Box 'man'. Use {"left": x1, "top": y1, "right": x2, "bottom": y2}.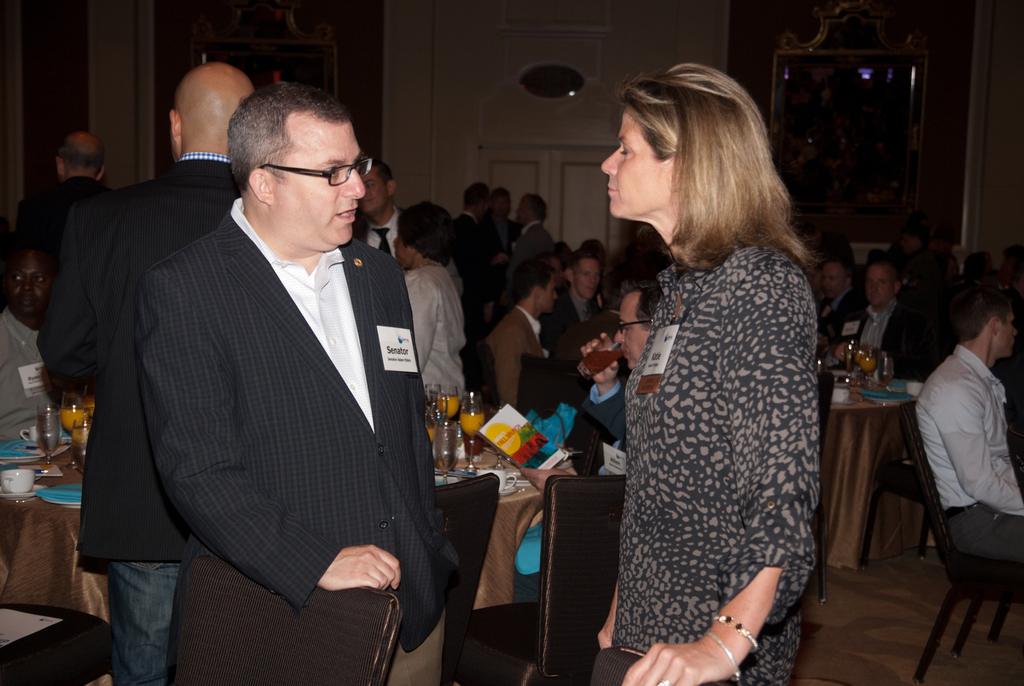
{"left": 507, "top": 193, "right": 552, "bottom": 286}.
